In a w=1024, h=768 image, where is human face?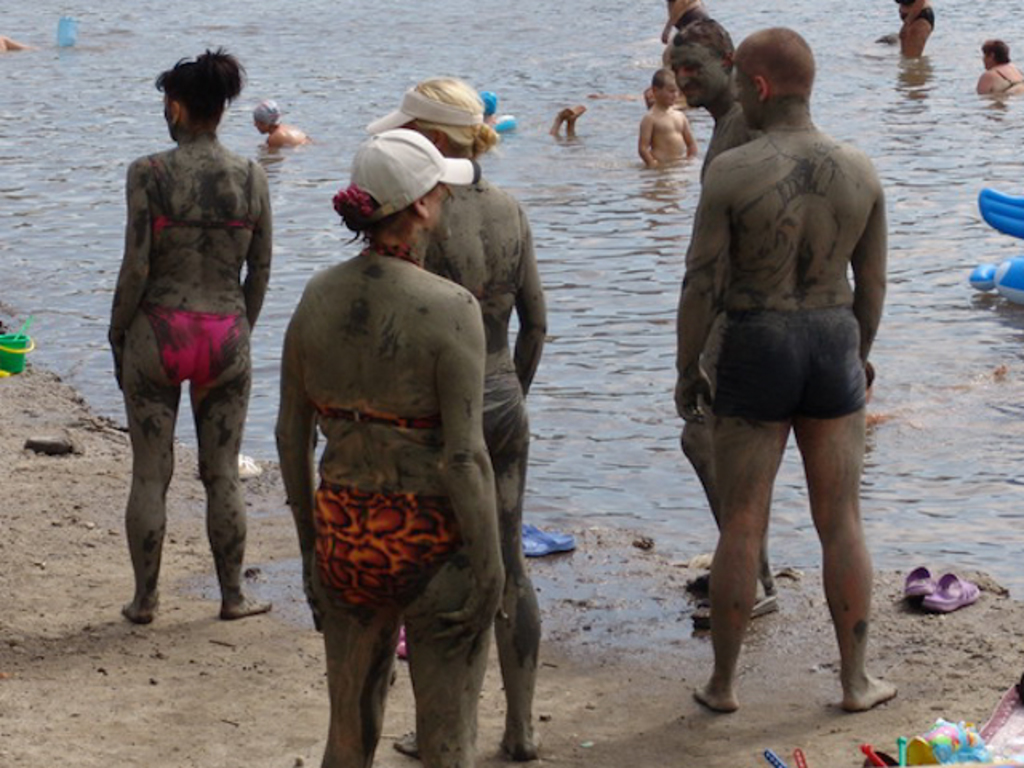
pyautogui.locateOnScreen(731, 64, 757, 118).
